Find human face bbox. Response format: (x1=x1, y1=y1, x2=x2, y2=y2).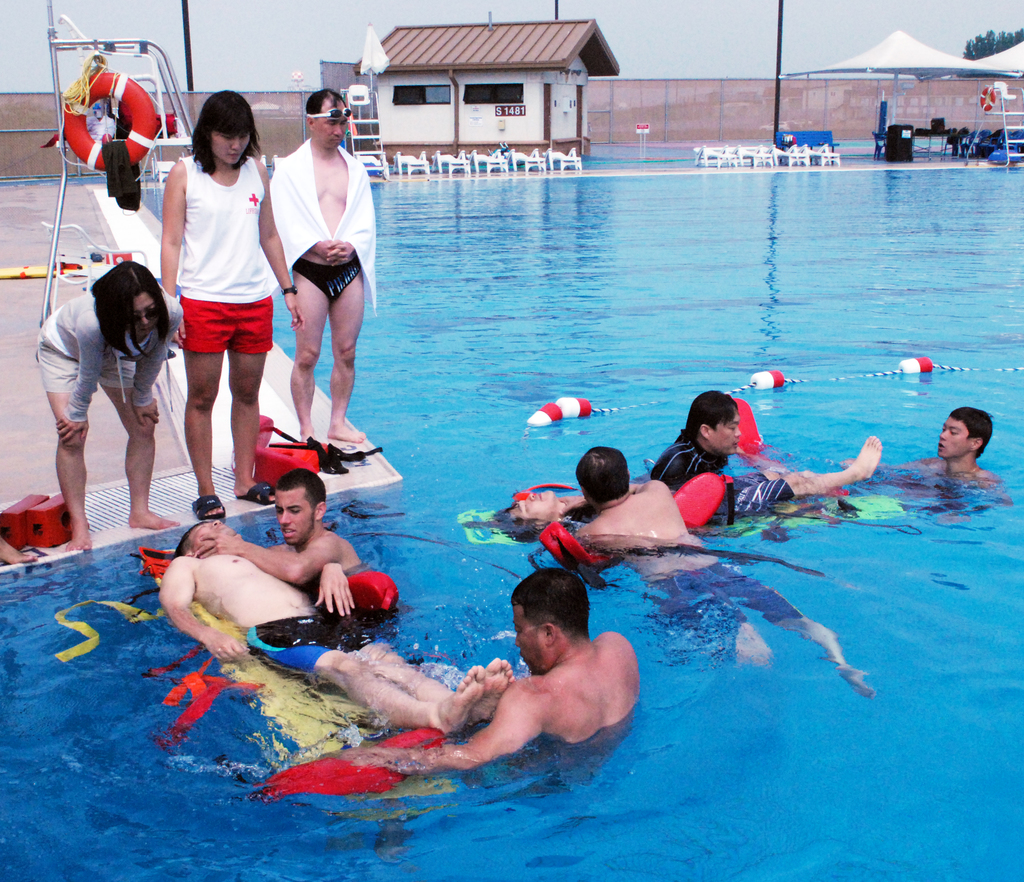
(x1=513, y1=607, x2=548, y2=674).
